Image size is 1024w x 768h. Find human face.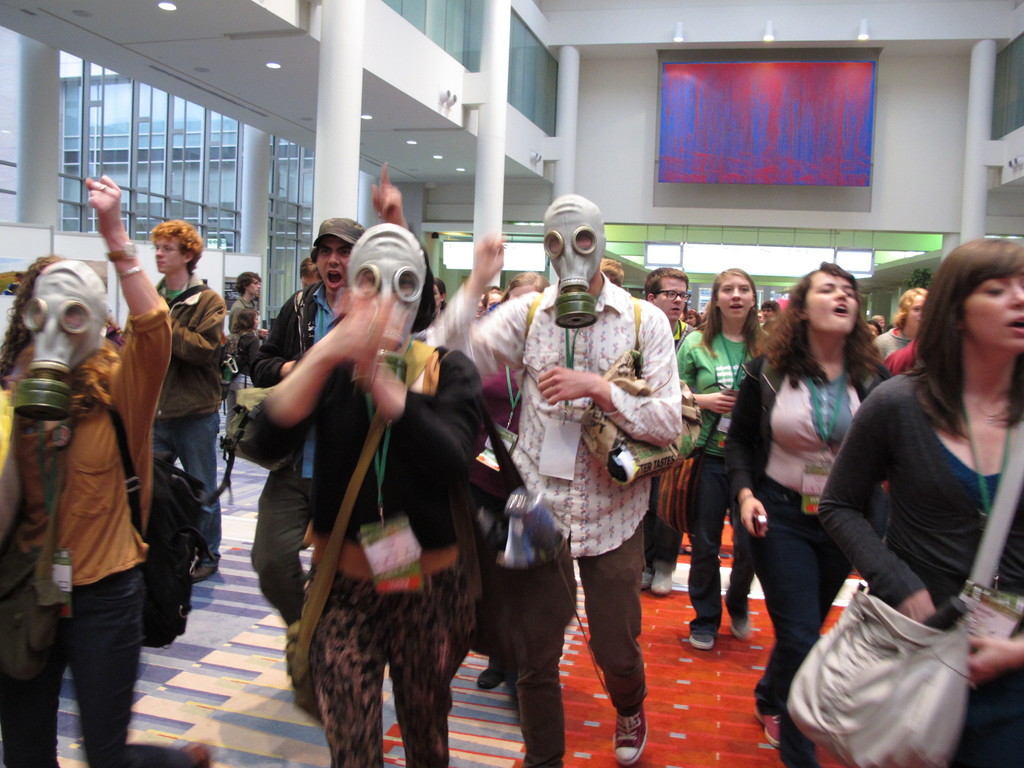
locate(723, 277, 751, 332).
